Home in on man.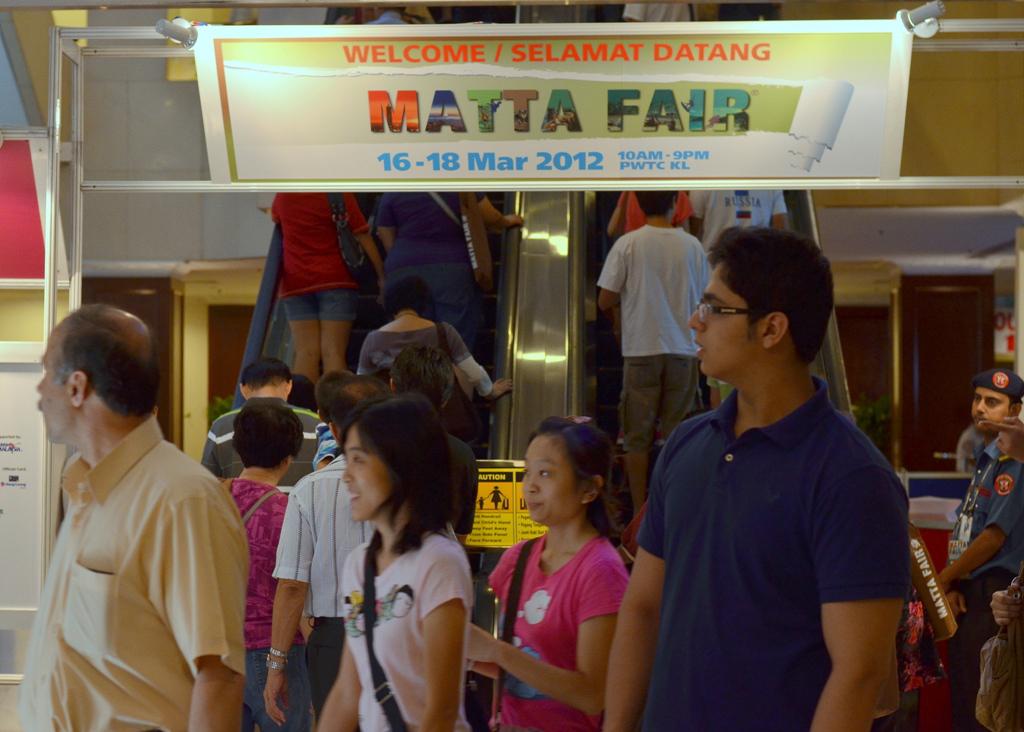
Homed in at x1=15 y1=288 x2=259 y2=731.
